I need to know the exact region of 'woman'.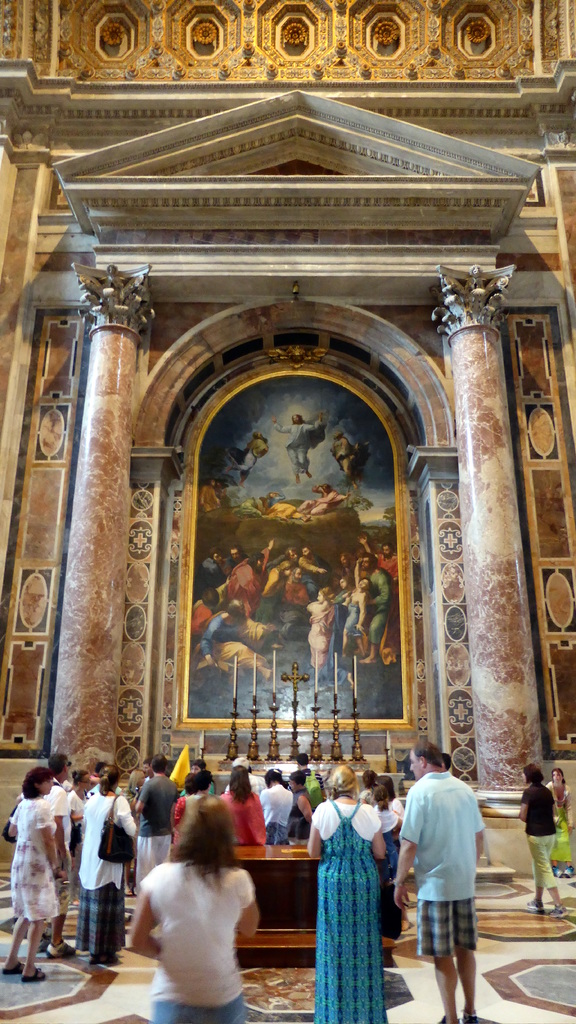
Region: <bbox>216, 760, 270, 848</bbox>.
